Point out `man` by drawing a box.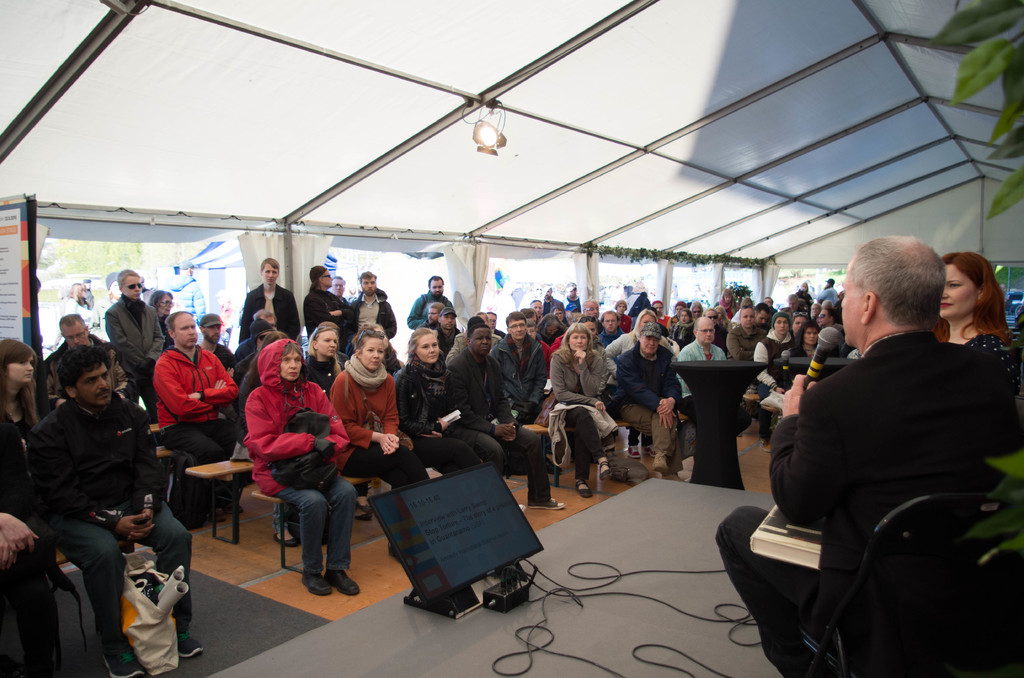
[406, 270, 453, 322].
